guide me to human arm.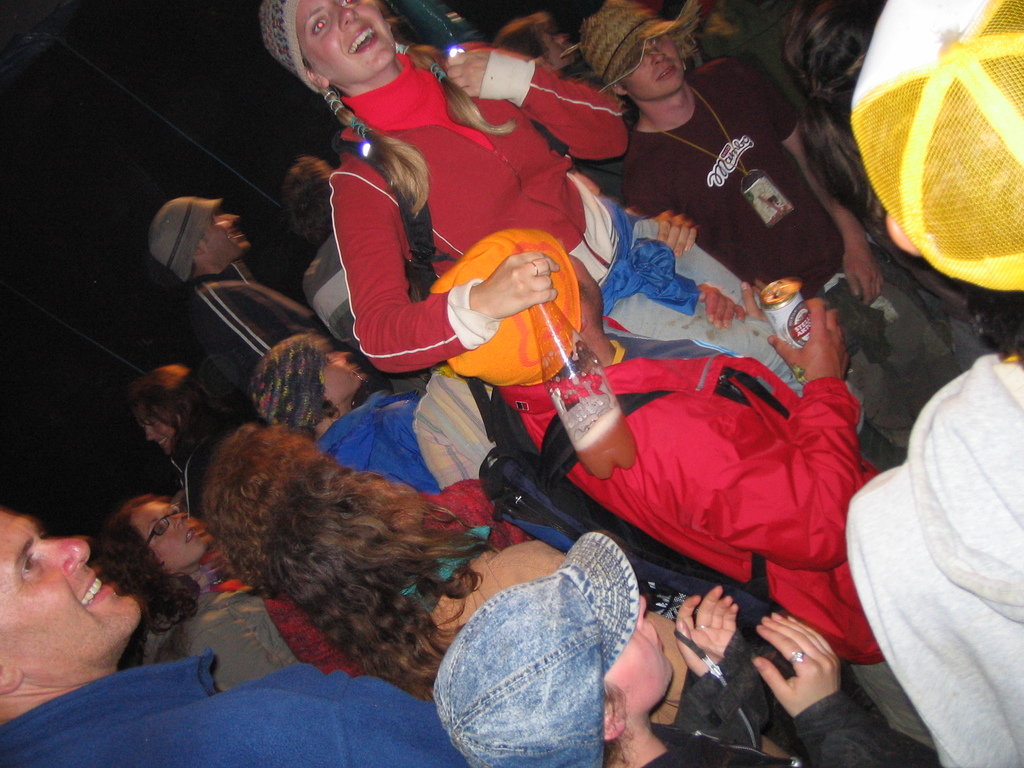
Guidance: detection(414, 380, 495, 515).
